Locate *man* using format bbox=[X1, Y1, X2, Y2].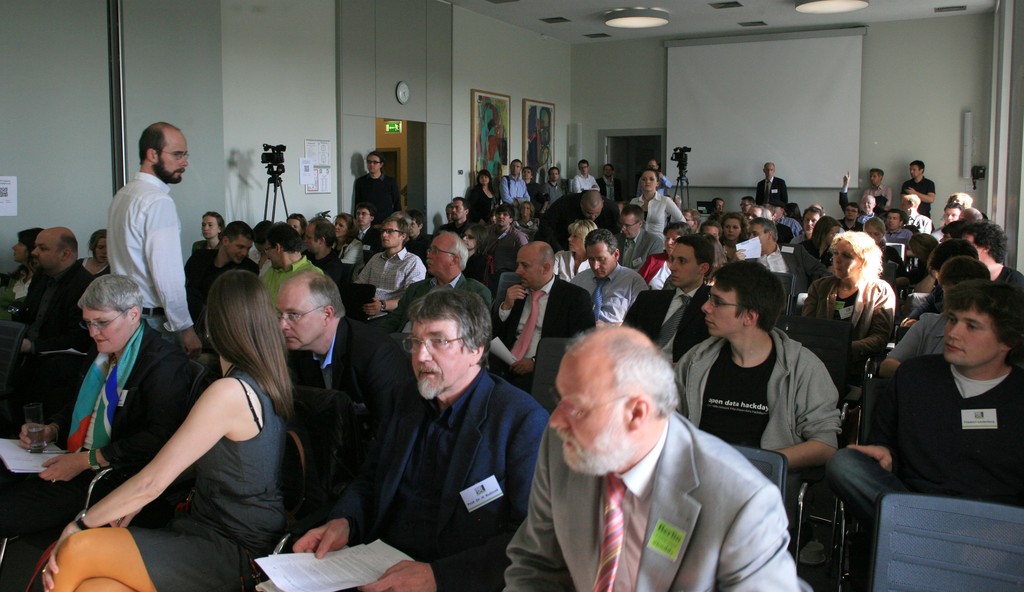
bbox=[570, 226, 657, 331].
